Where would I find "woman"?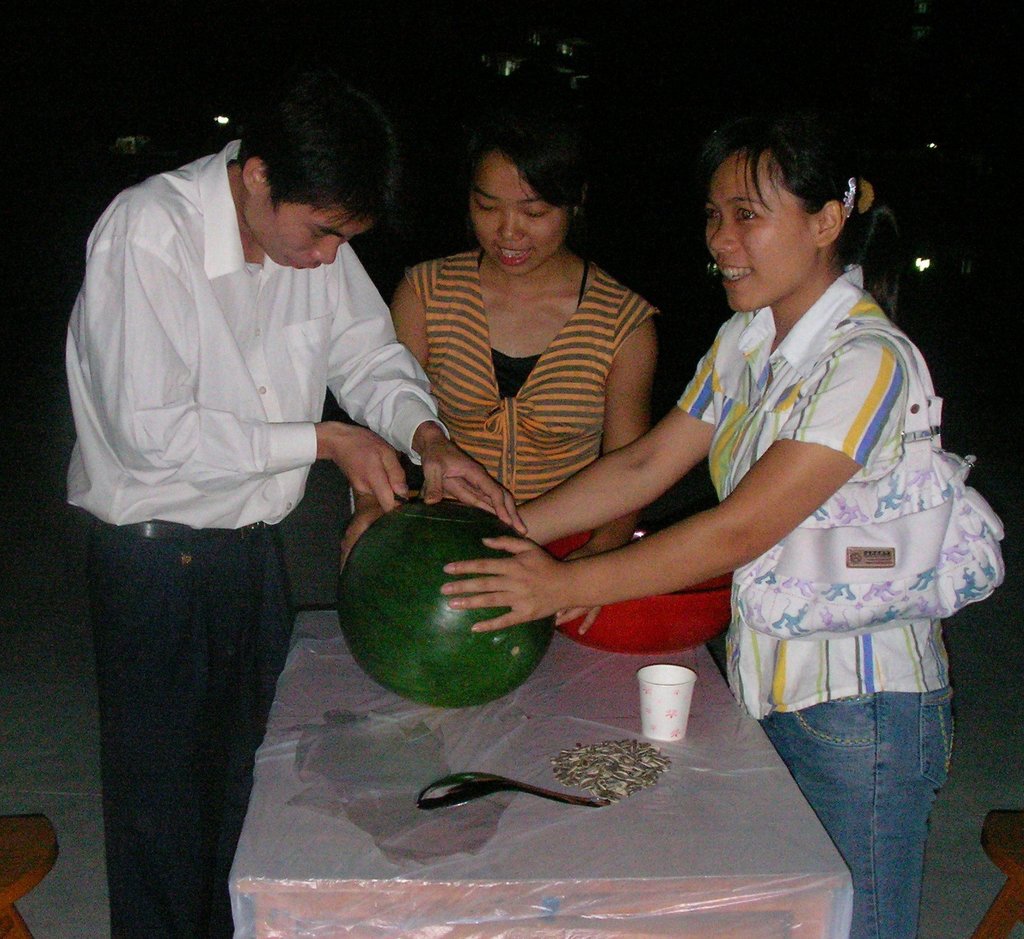
At BBox(461, 108, 1003, 938).
